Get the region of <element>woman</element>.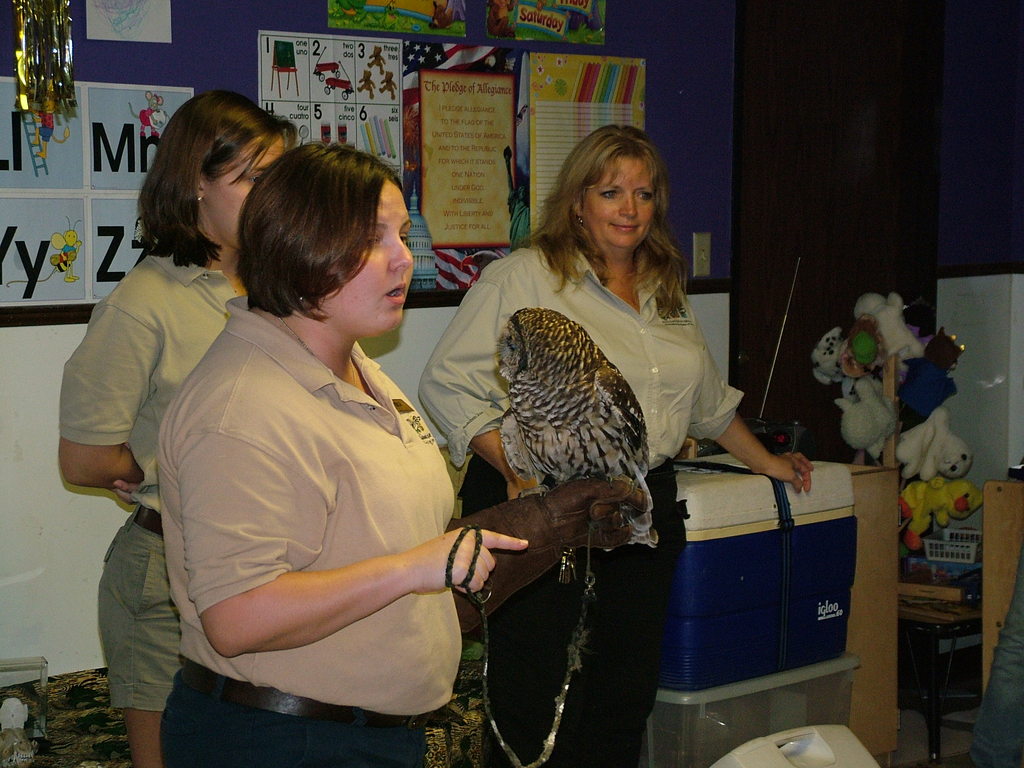
54:87:296:765.
